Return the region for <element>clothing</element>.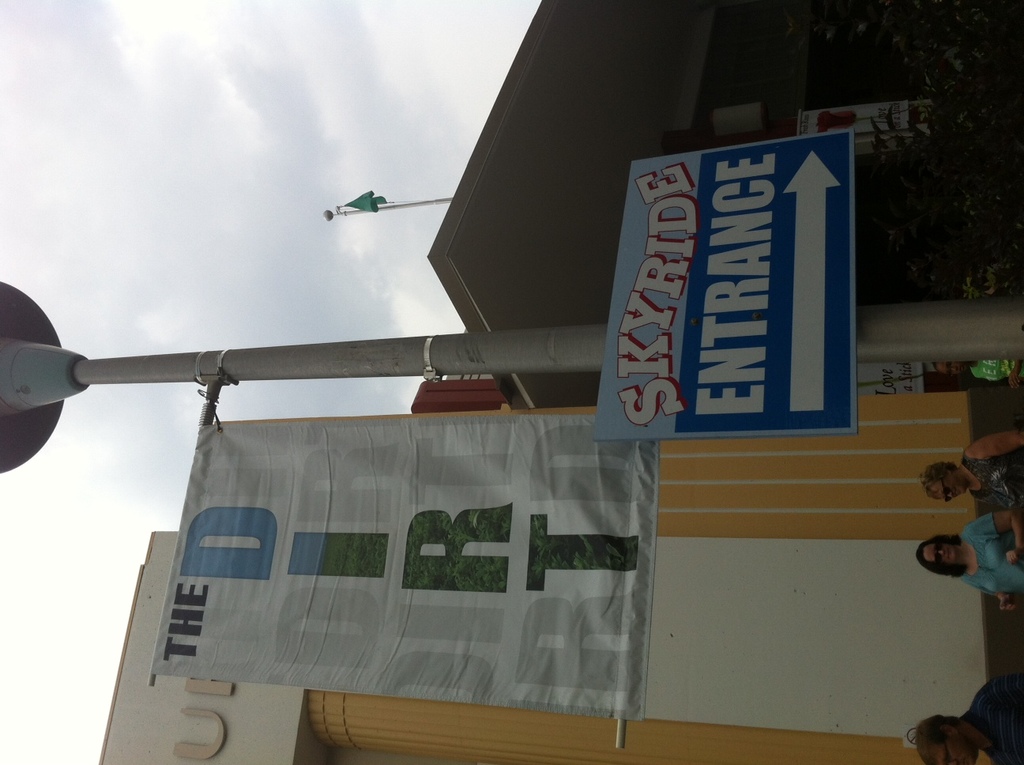
bbox=(963, 512, 1023, 590).
